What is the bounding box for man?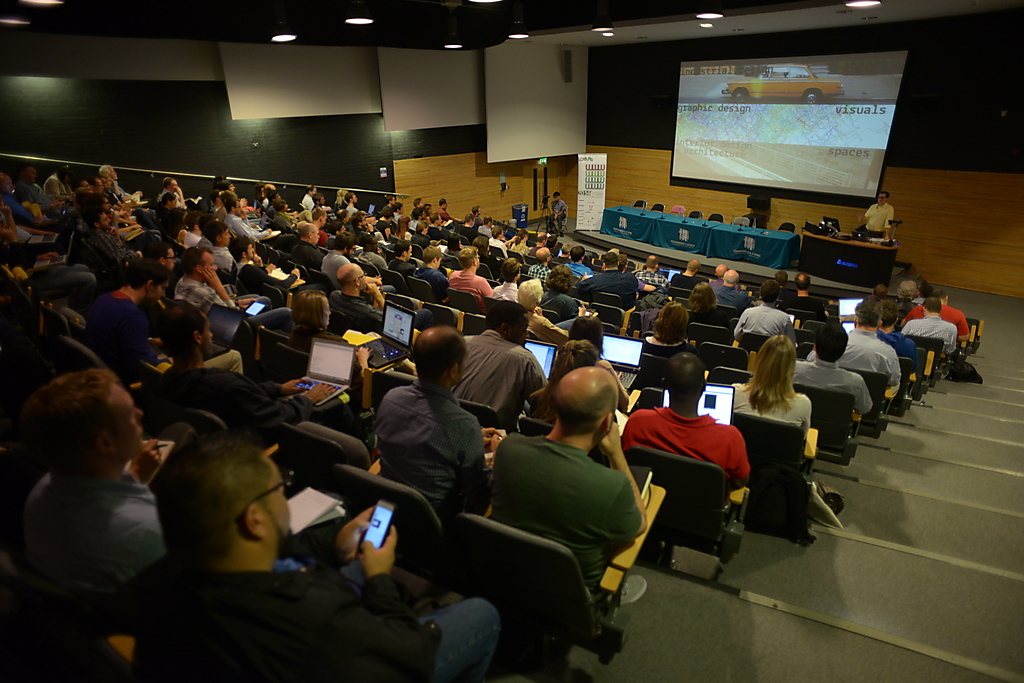
detection(787, 277, 828, 320).
